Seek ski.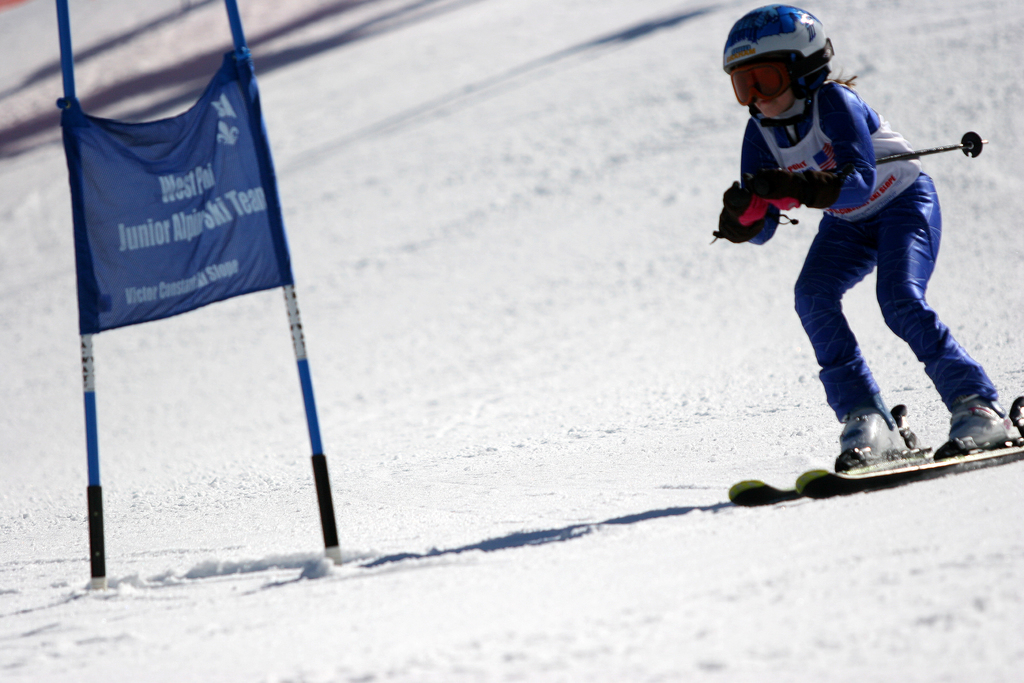
{"x1": 731, "y1": 409, "x2": 1013, "y2": 498}.
